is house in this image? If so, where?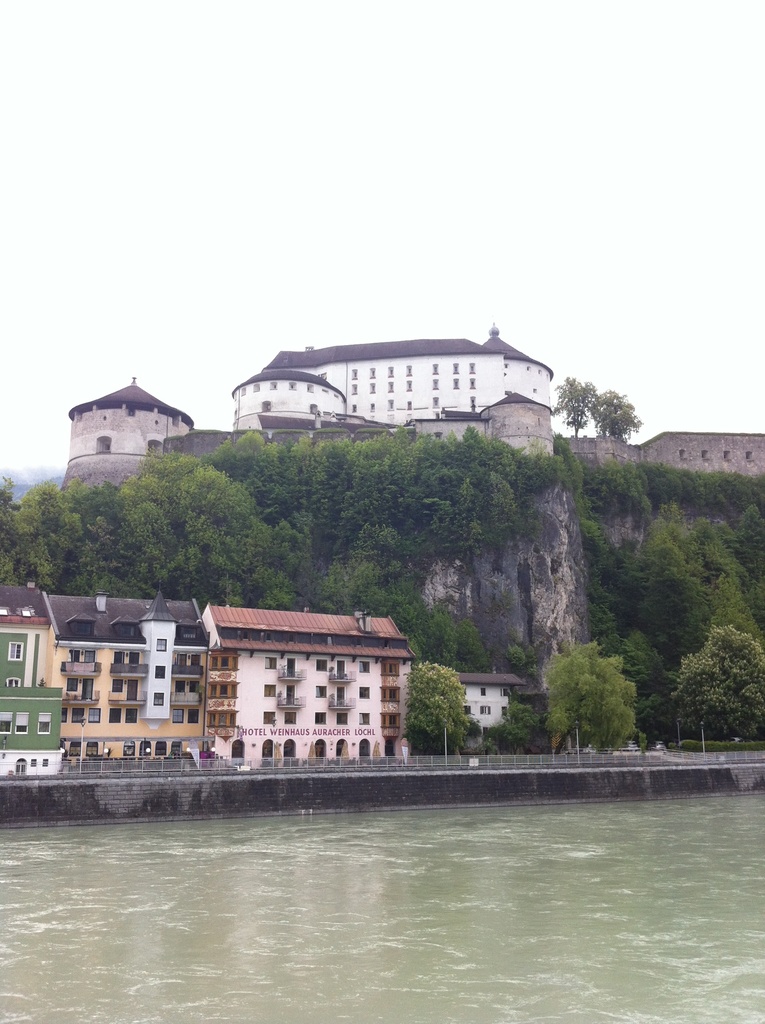
Yes, at box=[453, 664, 530, 732].
